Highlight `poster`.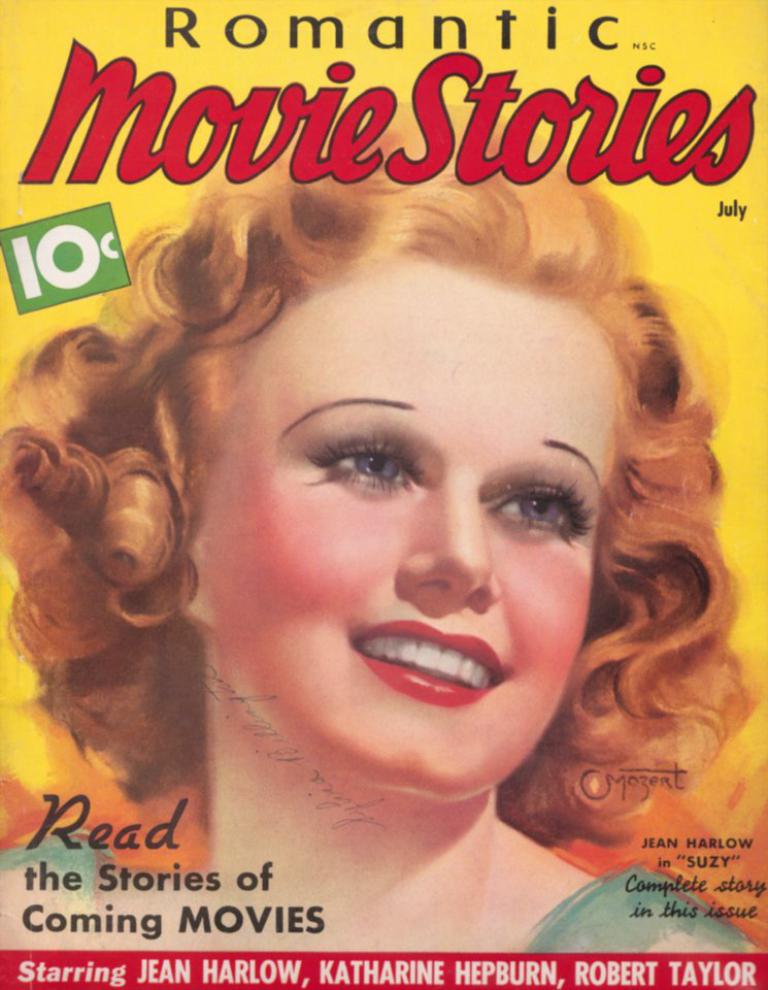
Highlighted region: box=[0, 0, 767, 989].
